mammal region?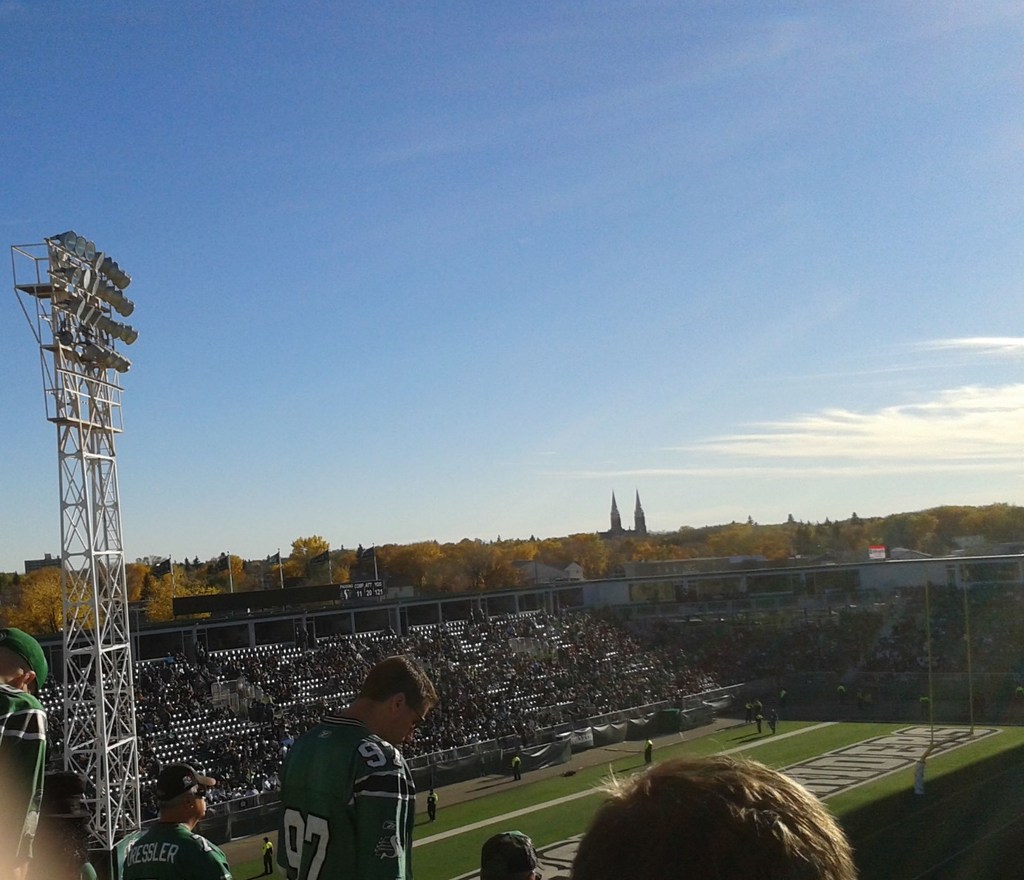
box=[116, 761, 237, 879]
